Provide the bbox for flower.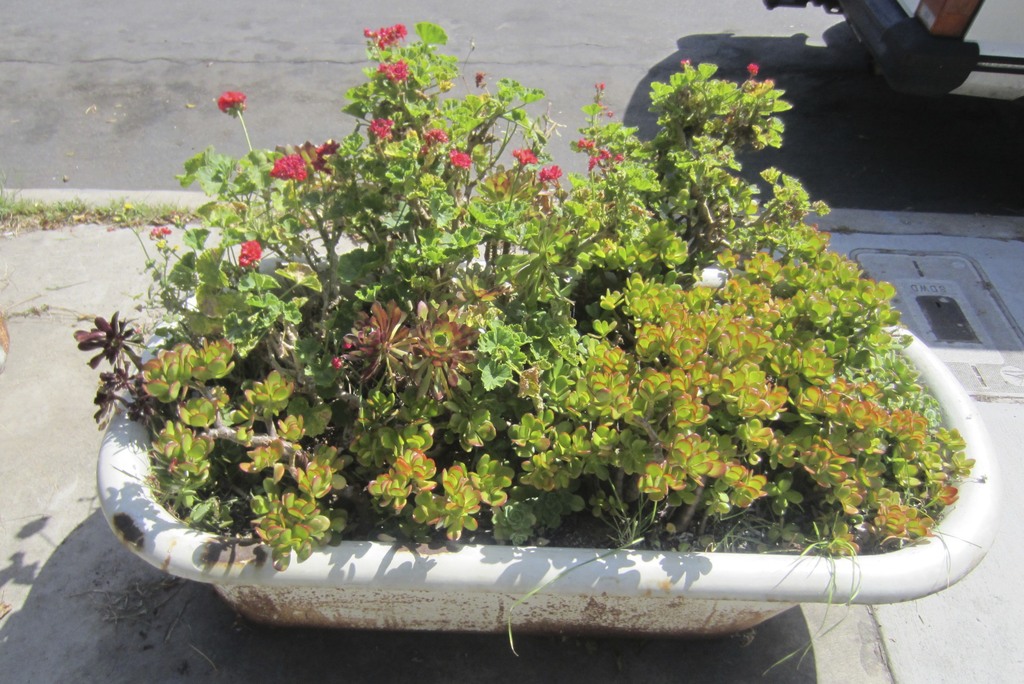
536, 166, 560, 187.
